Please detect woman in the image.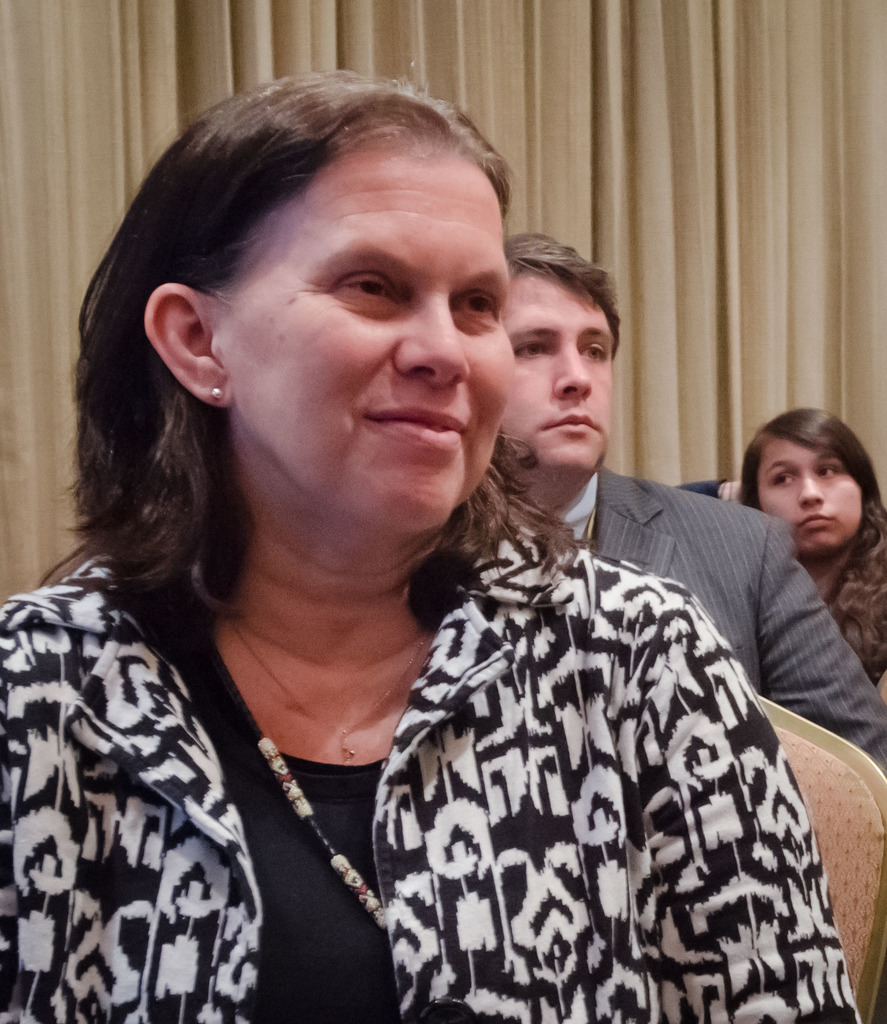
box(720, 406, 886, 705).
